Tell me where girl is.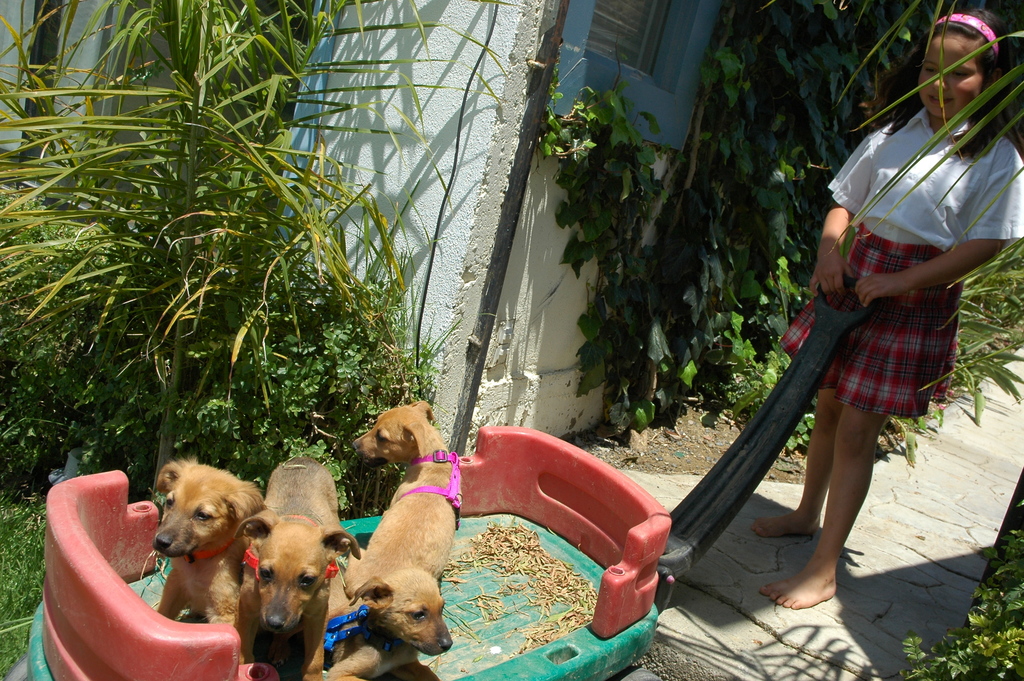
girl is at pyautogui.locateOnScreen(778, 8, 1023, 609).
